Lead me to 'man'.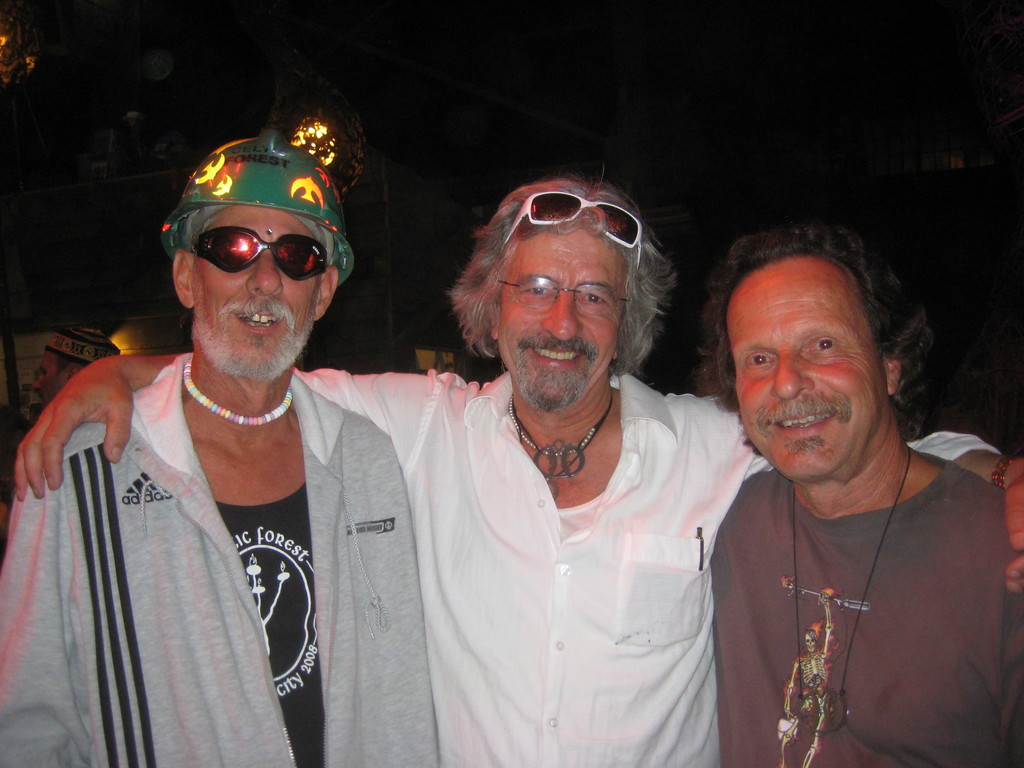
Lead to box=[682, 221, 1023, 763].
